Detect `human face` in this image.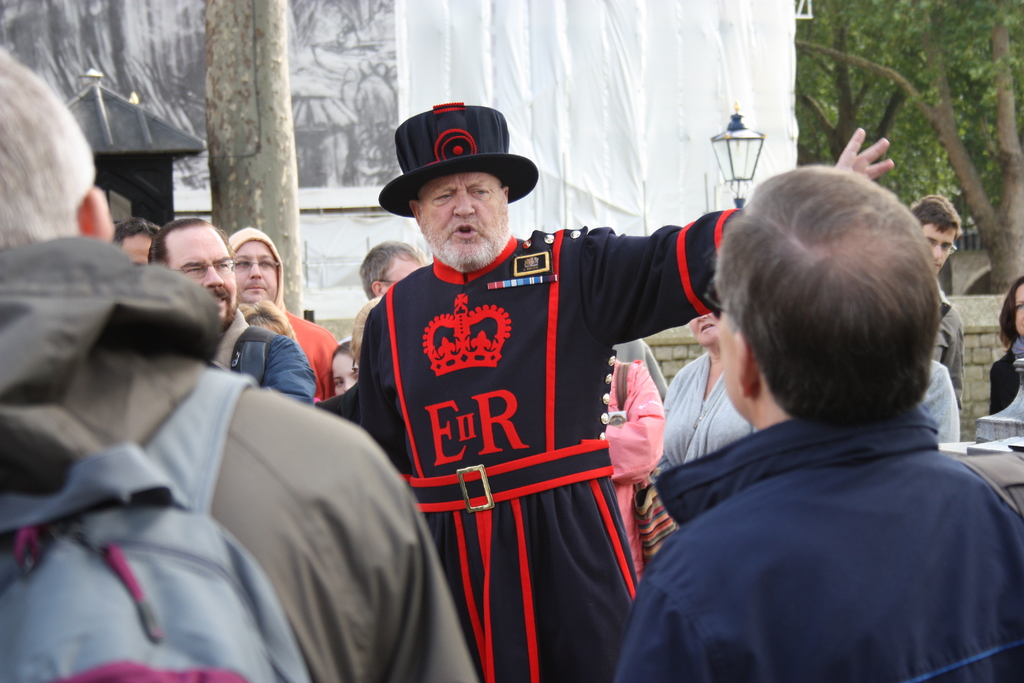
Detection: 1012:279:1023:332.
